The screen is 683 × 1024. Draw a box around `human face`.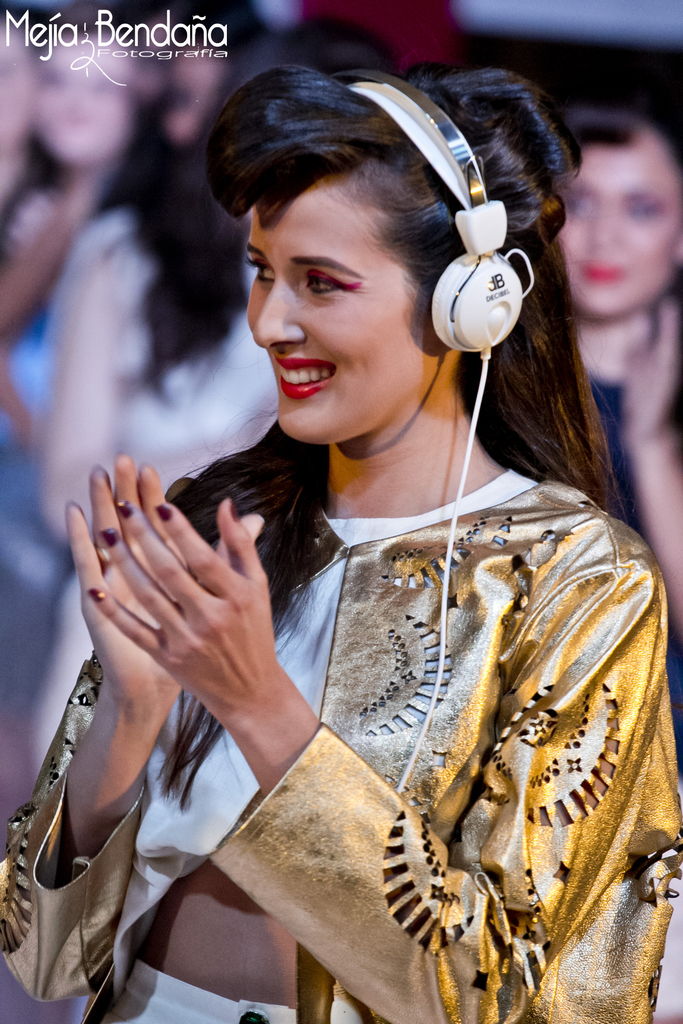
Rect(554, 126, 682, 320).
